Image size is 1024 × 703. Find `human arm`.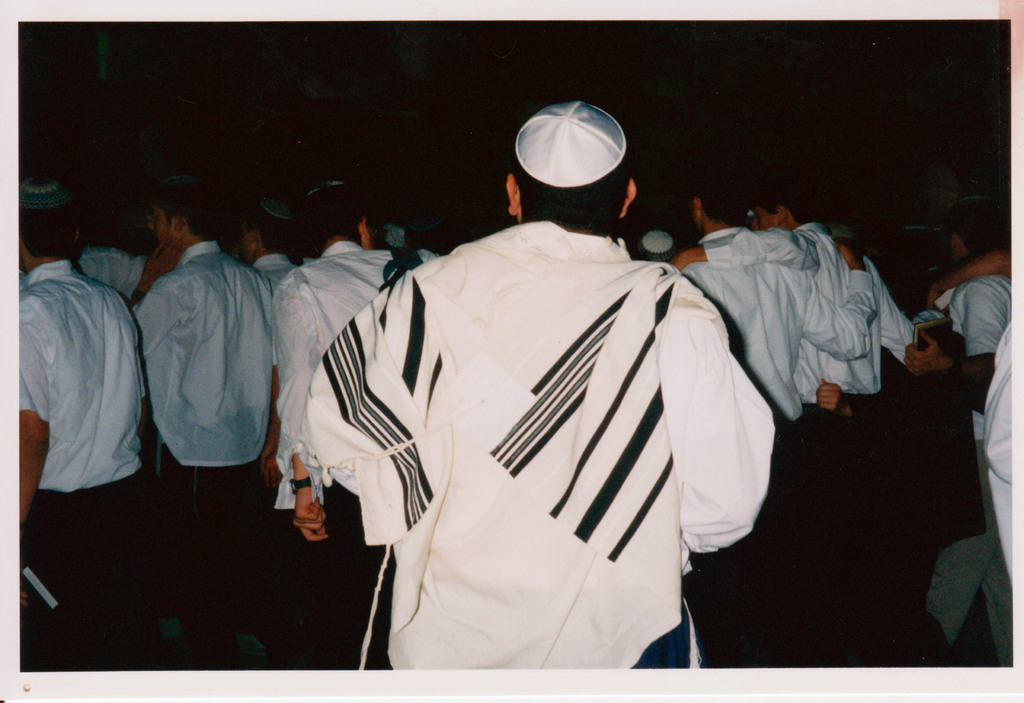
<box>665,226,820,267</box>.
